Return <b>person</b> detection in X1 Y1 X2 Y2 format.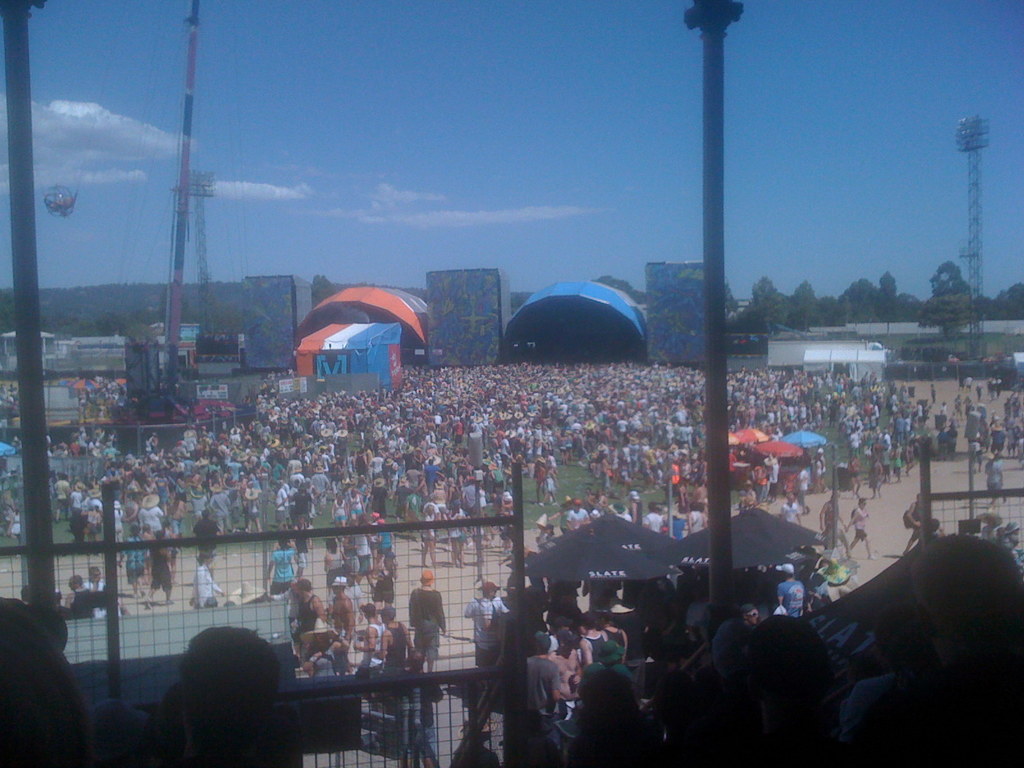
543 627 578 711.
